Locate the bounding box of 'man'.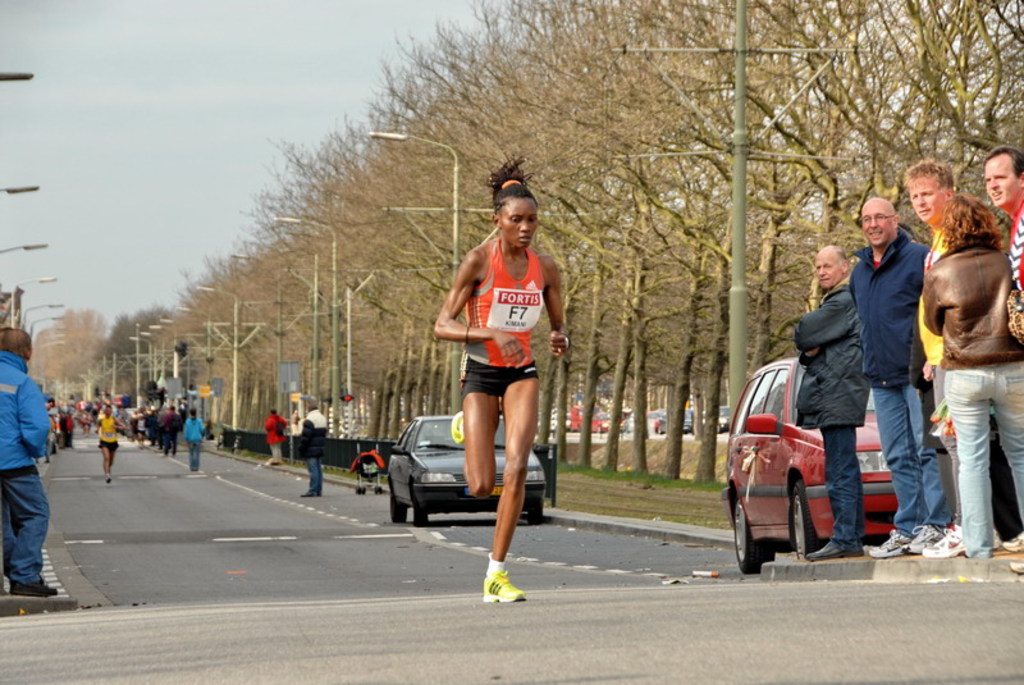
Bounding box: <region>896, 156, 1000, 567</region>.
